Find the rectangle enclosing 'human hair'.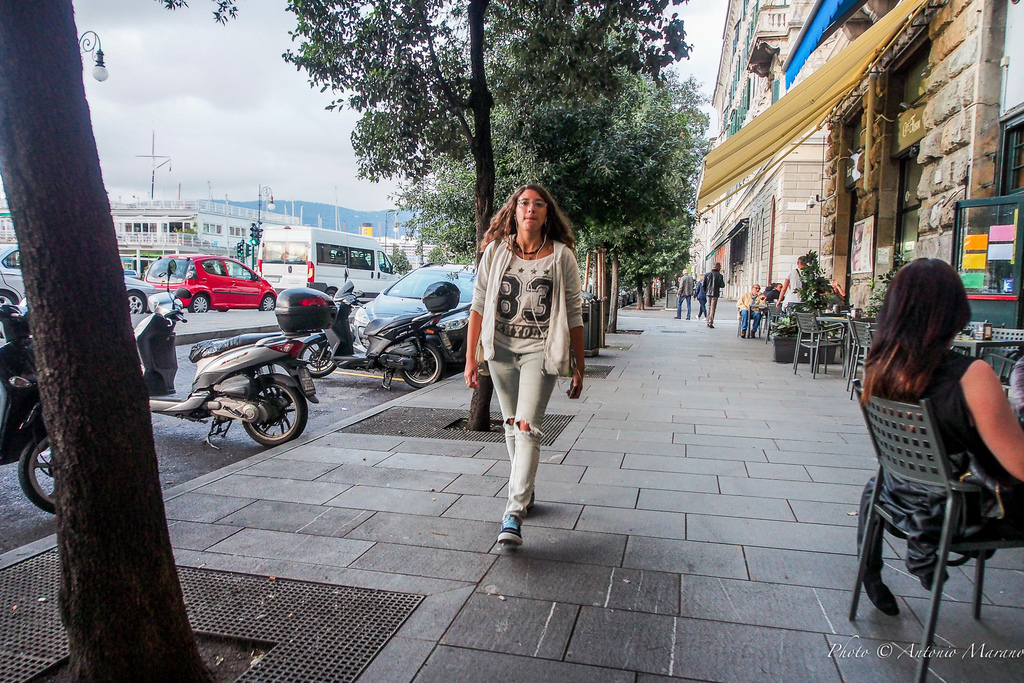
[left=475, top=183, right=575, bottom=258].
